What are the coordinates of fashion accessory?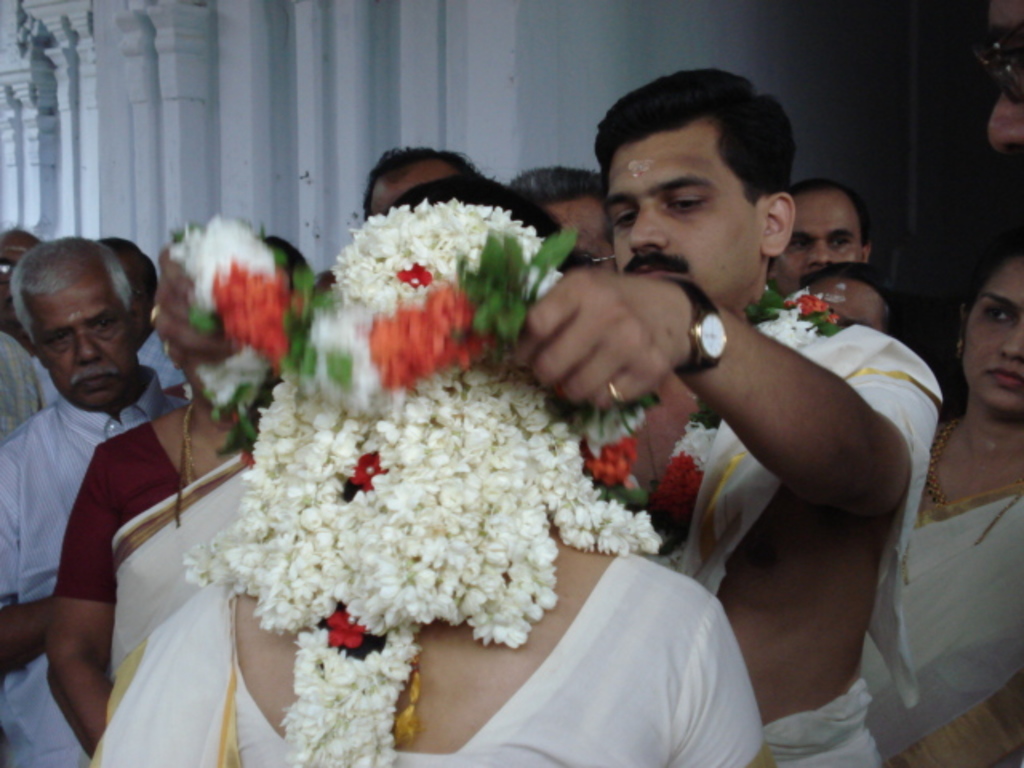
(left=658, top=275, right=730, bottom=371).
